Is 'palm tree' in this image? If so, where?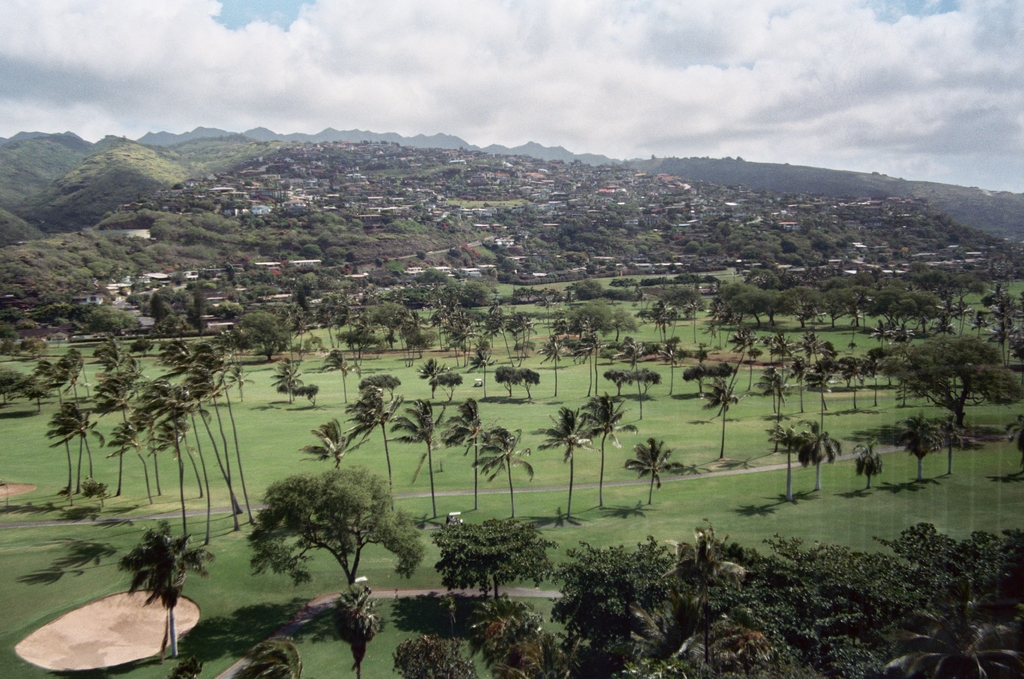
Yes, at BBox(557, 401, 635, 491).
